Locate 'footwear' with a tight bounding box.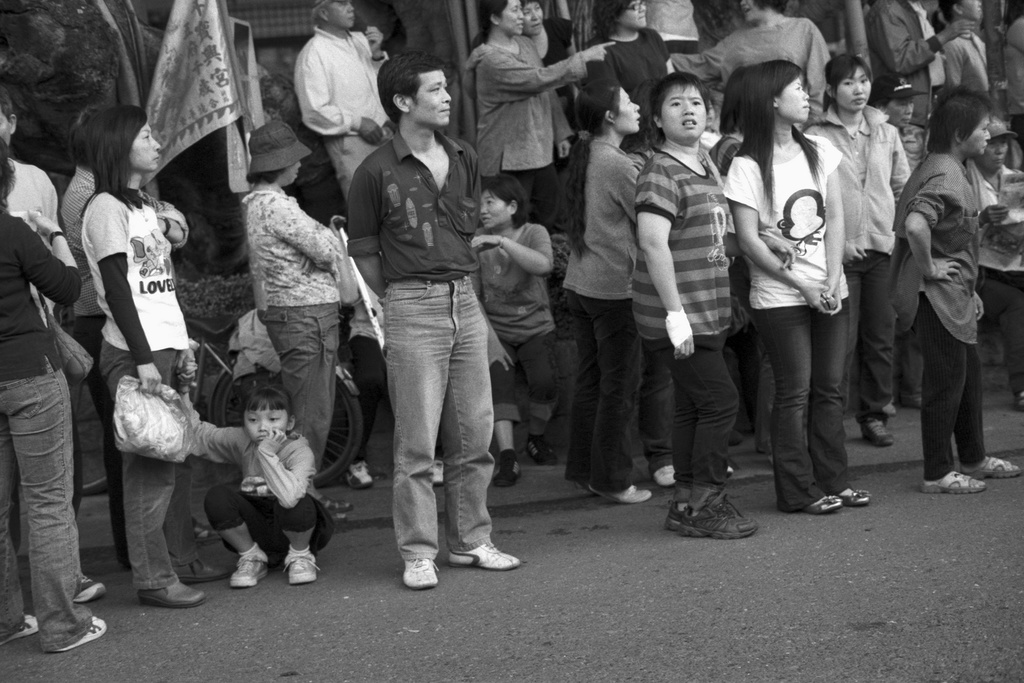
l=959, t=452, r=1023, b=484.
